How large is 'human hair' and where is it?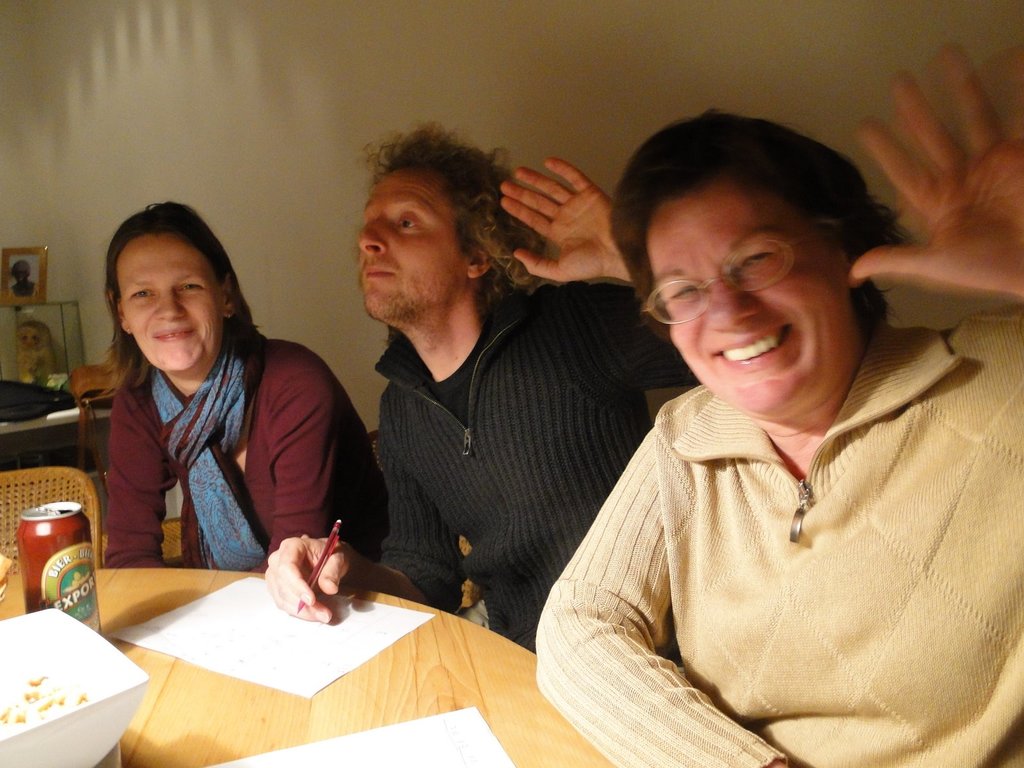
Bounding box: [x1=88, y1=203, x2=250, y2=365].
